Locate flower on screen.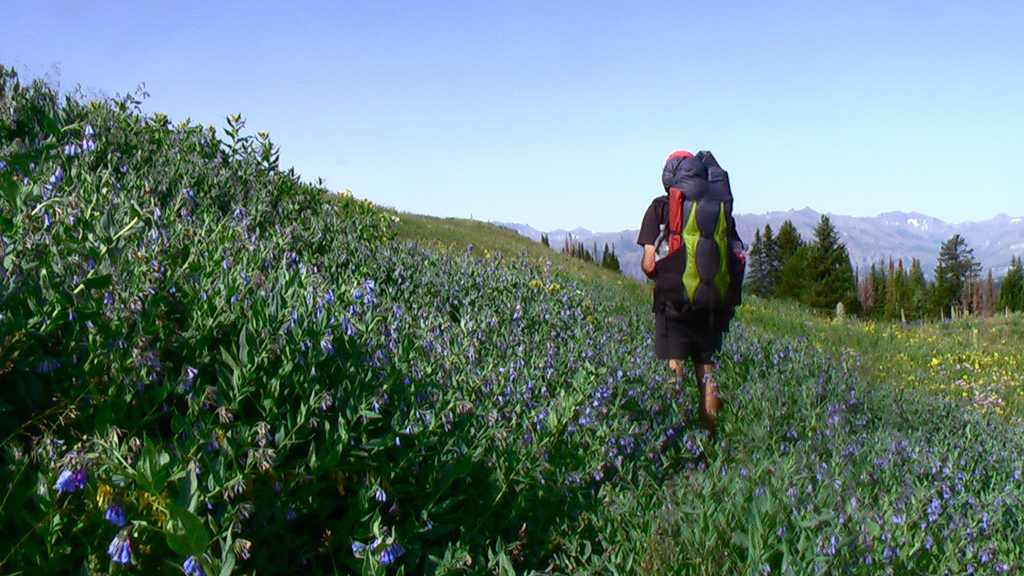
On screen at x1=567, y1=424, x2=575, y2=435.
